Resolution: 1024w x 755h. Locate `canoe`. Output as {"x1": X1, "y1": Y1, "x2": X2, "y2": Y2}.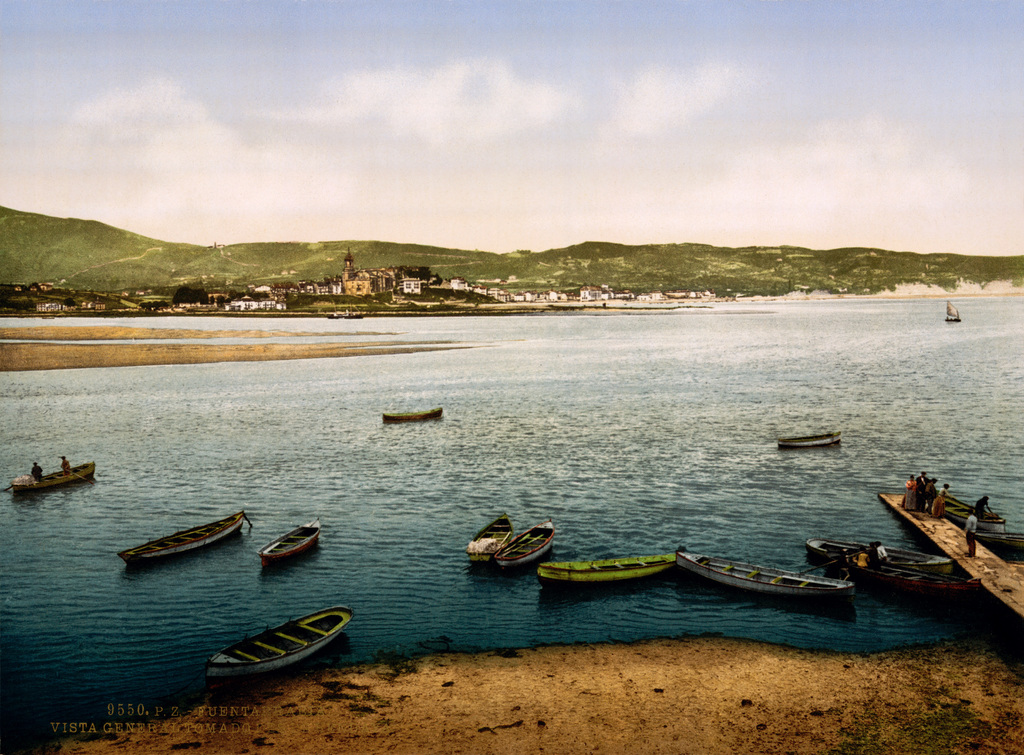
{"x1": 256, "y1": 517, "x2": 323, "y2": 564}.
